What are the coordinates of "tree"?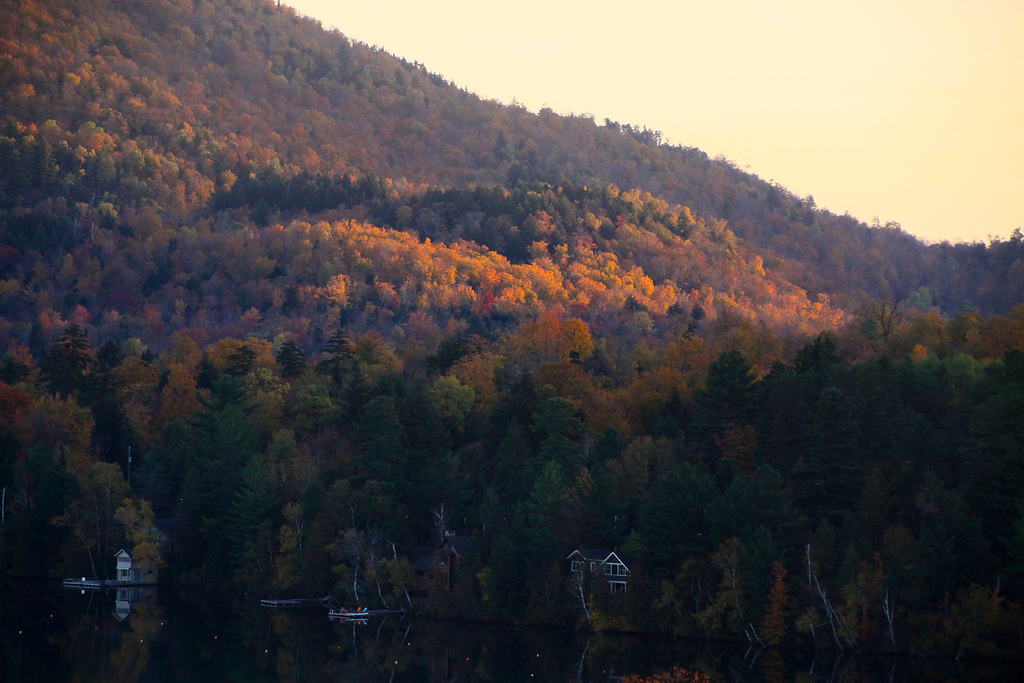
x1=758 y1=563 x2=793 y2=649.
